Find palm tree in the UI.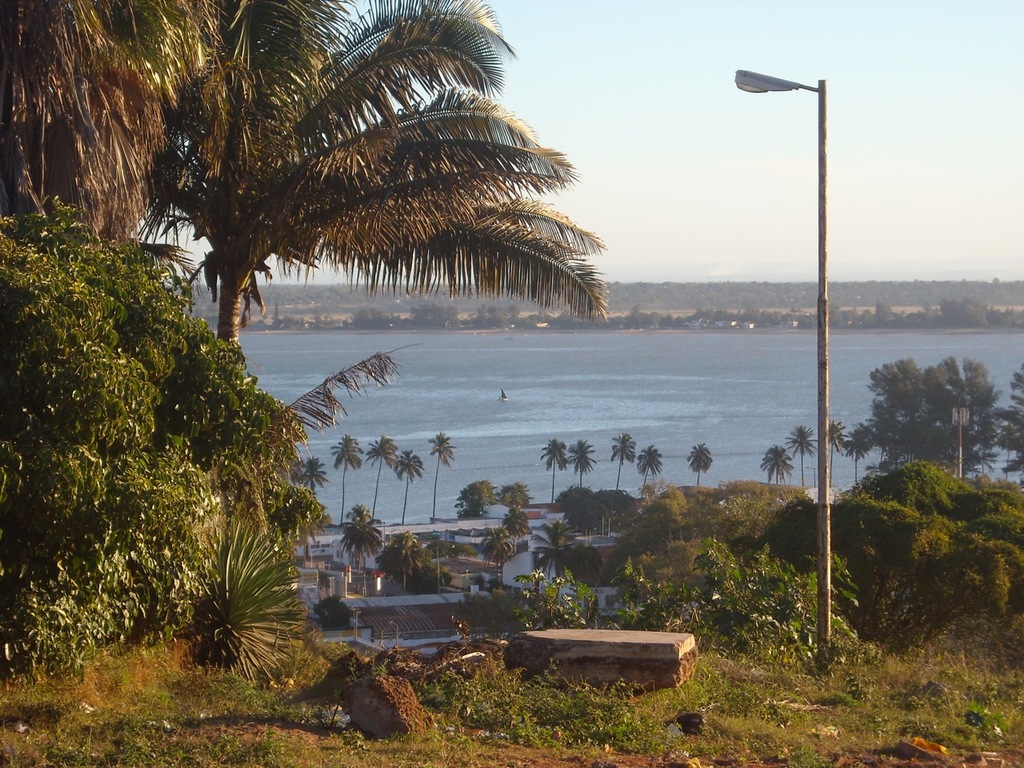
UI element at x1=331, y1=438, x2=362, y2=528.
